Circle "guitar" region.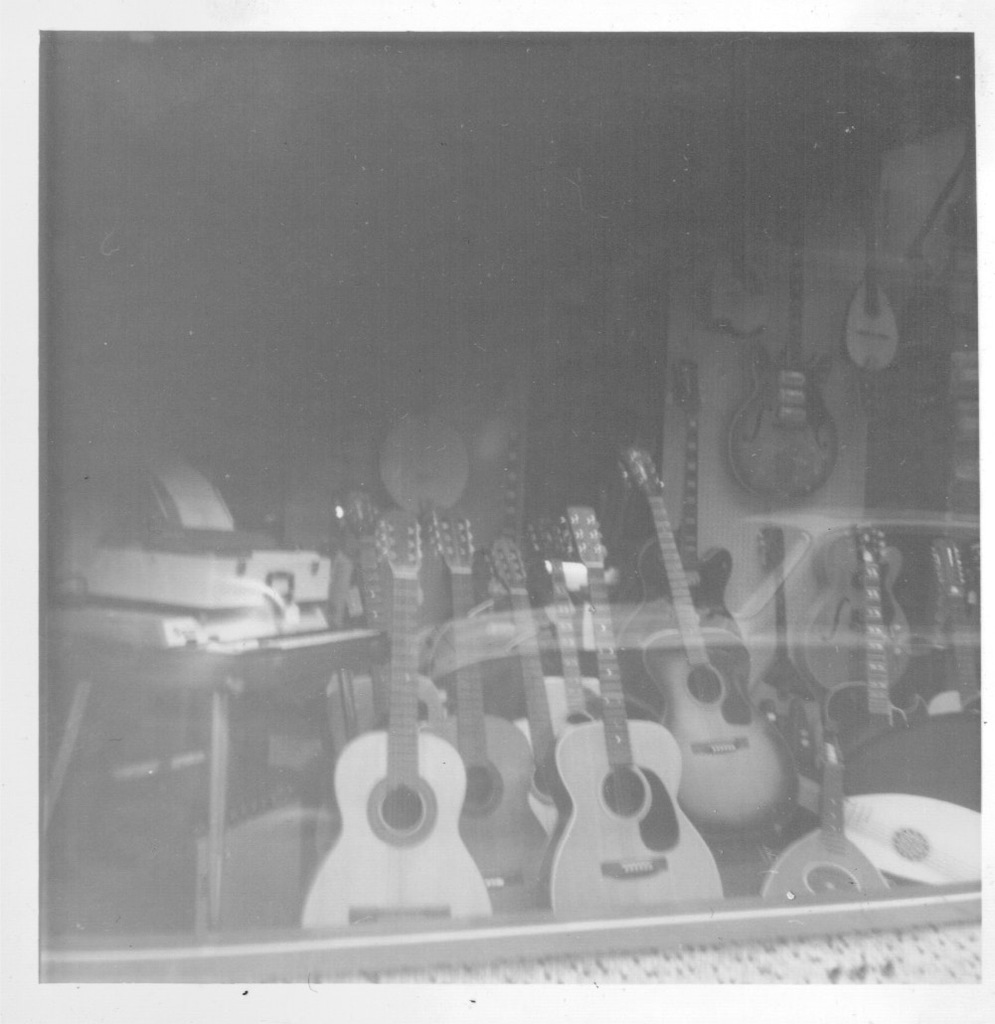
Region: bbox=(430, 512, 546, 881).
